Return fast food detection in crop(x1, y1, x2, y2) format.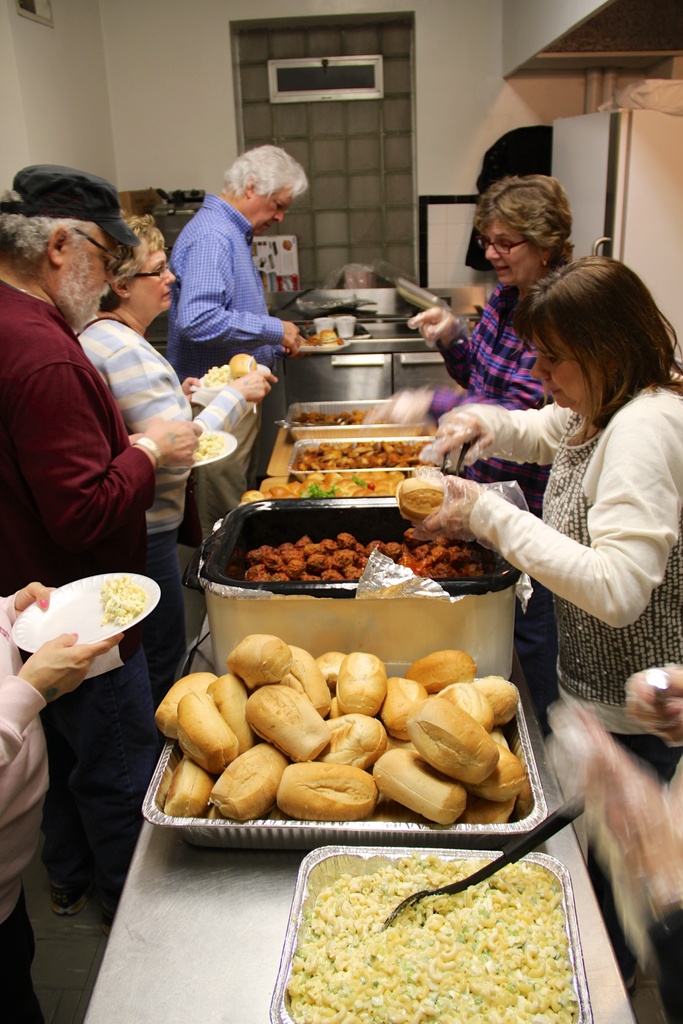
crop(198, 364, 240, 390).
